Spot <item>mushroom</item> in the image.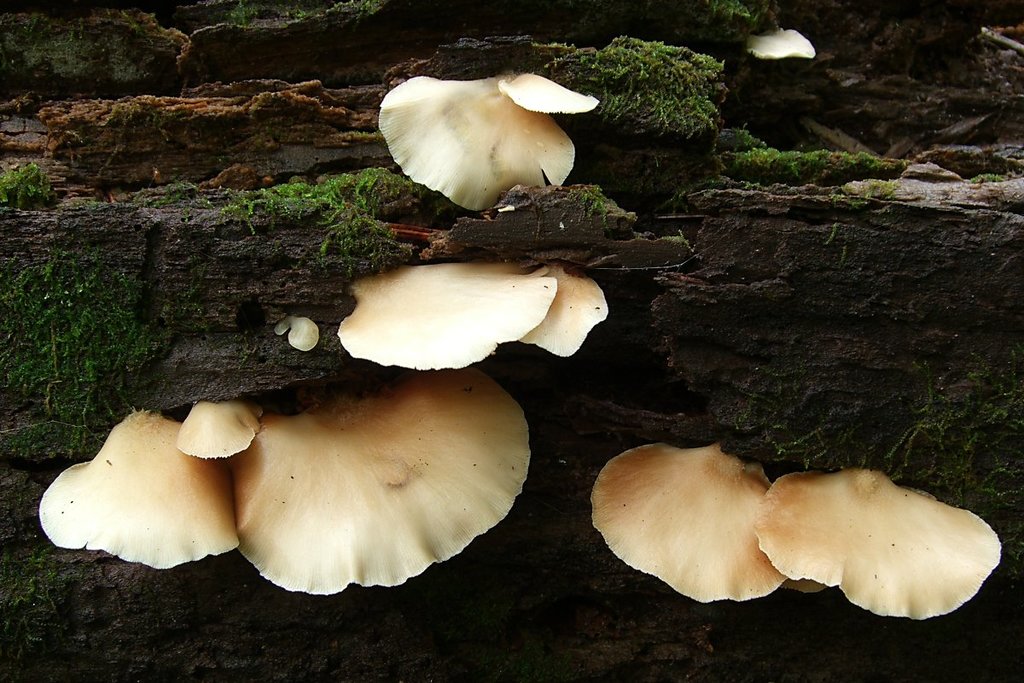
<item>mushroom</item> found at select_region(35, 410, 241, 571).
